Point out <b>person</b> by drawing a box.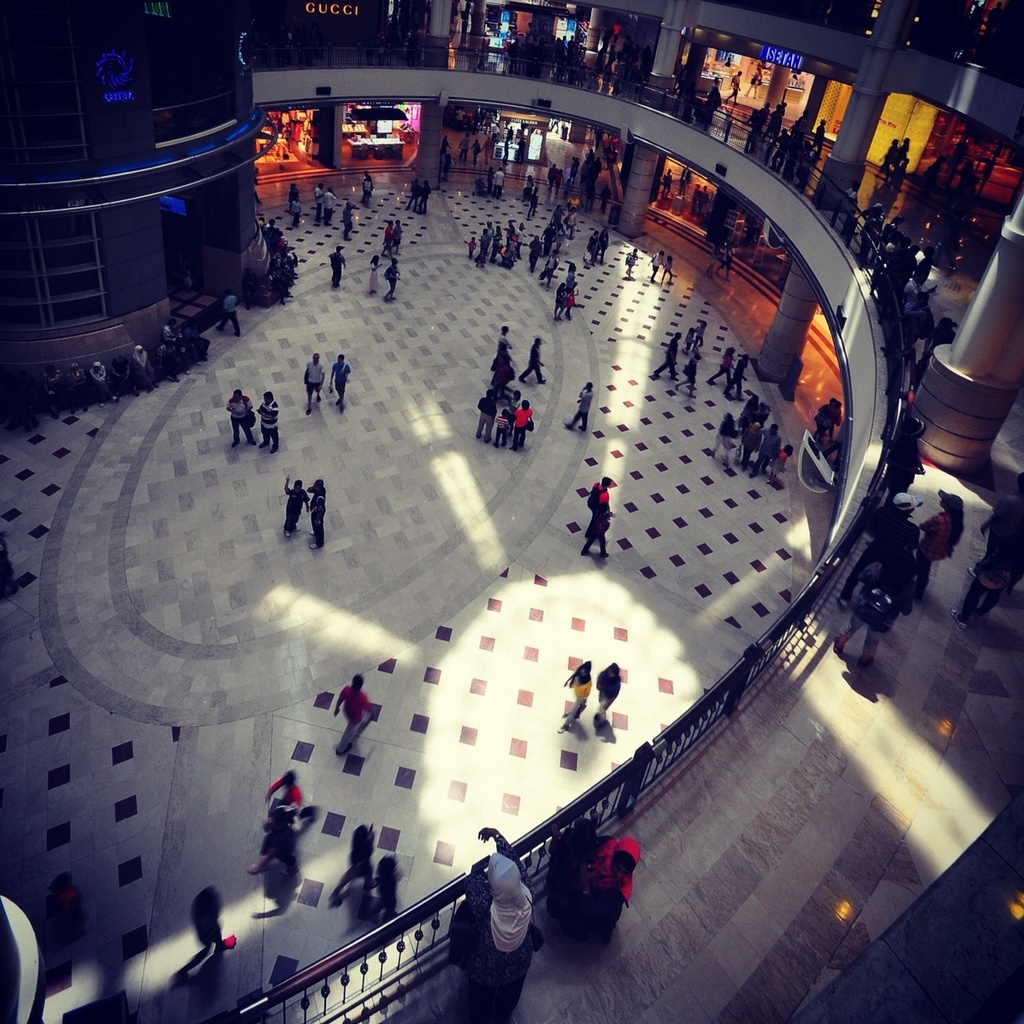
(461,136,468,160).
